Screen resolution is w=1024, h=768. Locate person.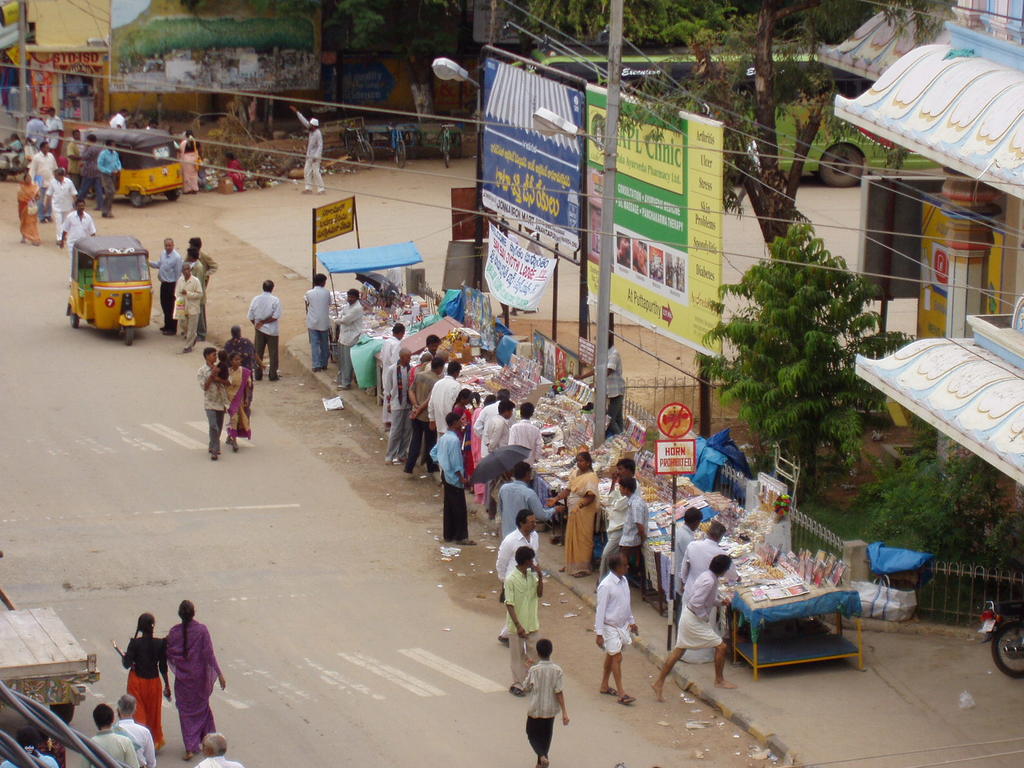
20,170,47,246.
